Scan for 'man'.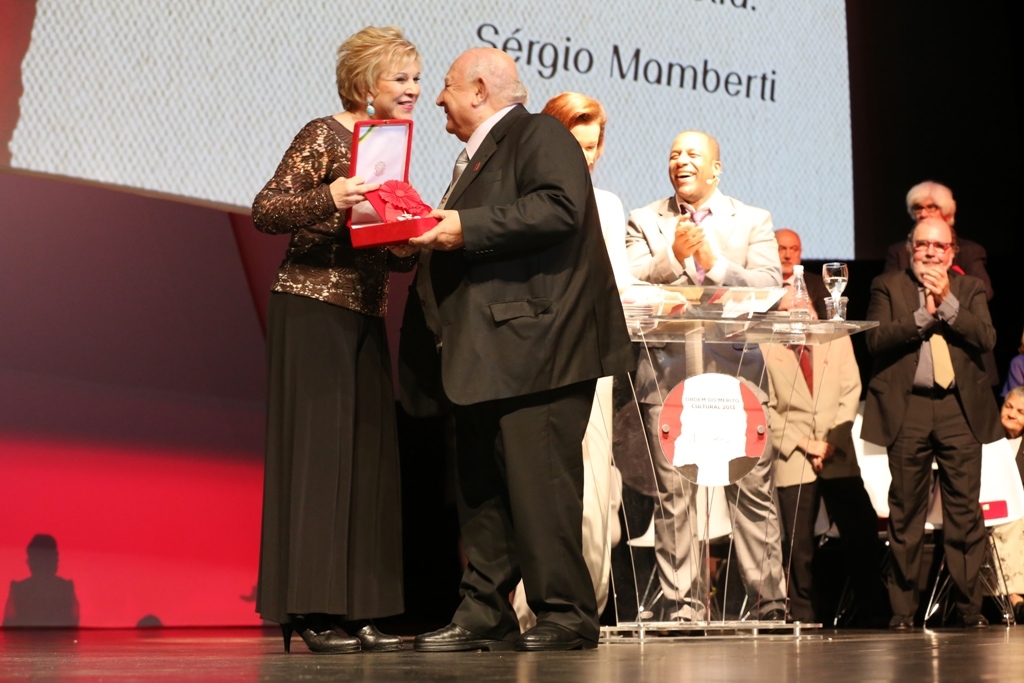
Scan result: pyautogui.locateOnScreen(391, 50, 634, 650).
